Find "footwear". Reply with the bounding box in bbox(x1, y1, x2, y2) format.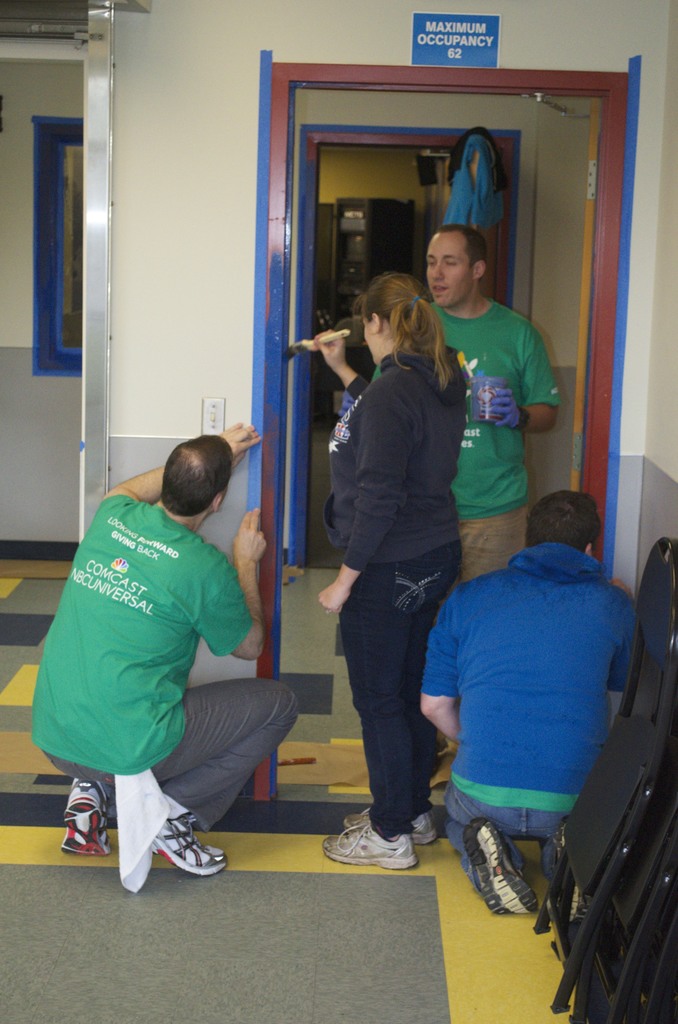
bbox(329, 809, 407, 865).
